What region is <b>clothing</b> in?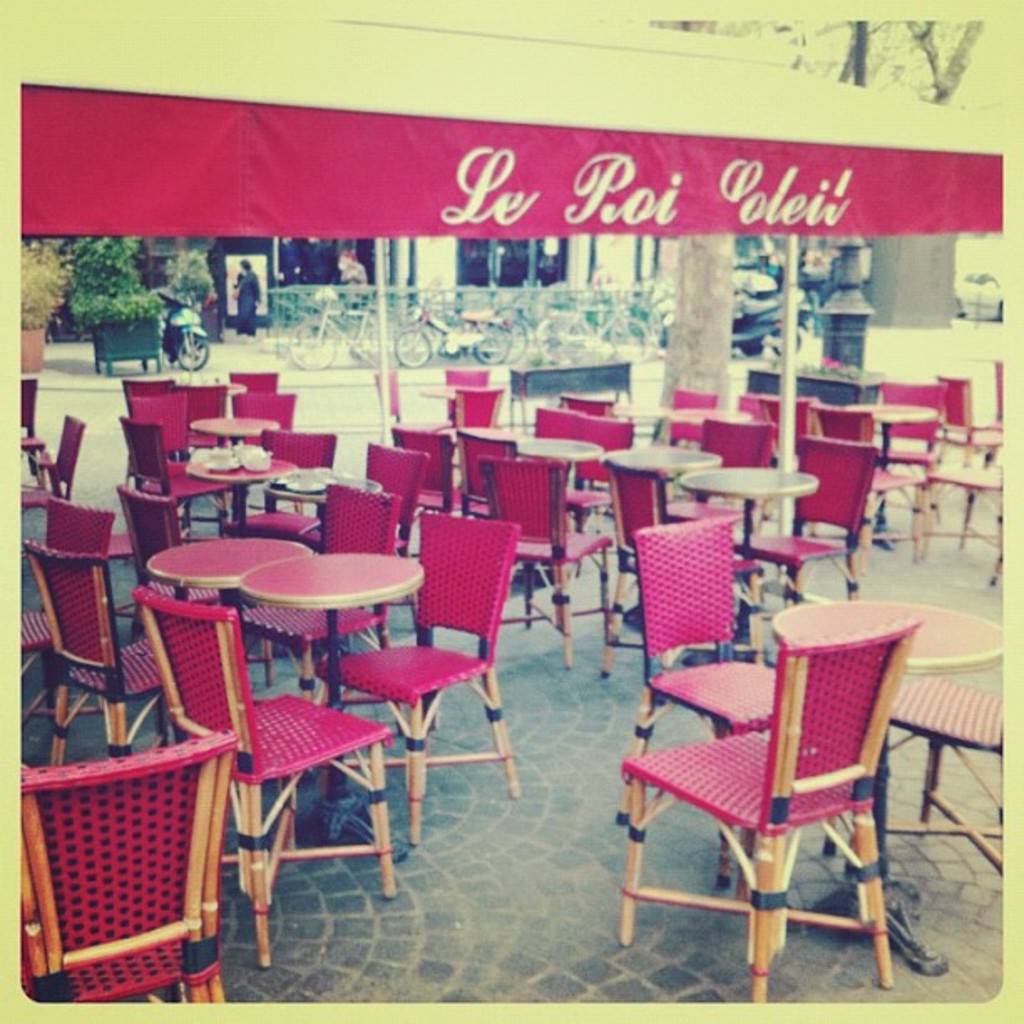
BBox(236, 269, 261, 335).
